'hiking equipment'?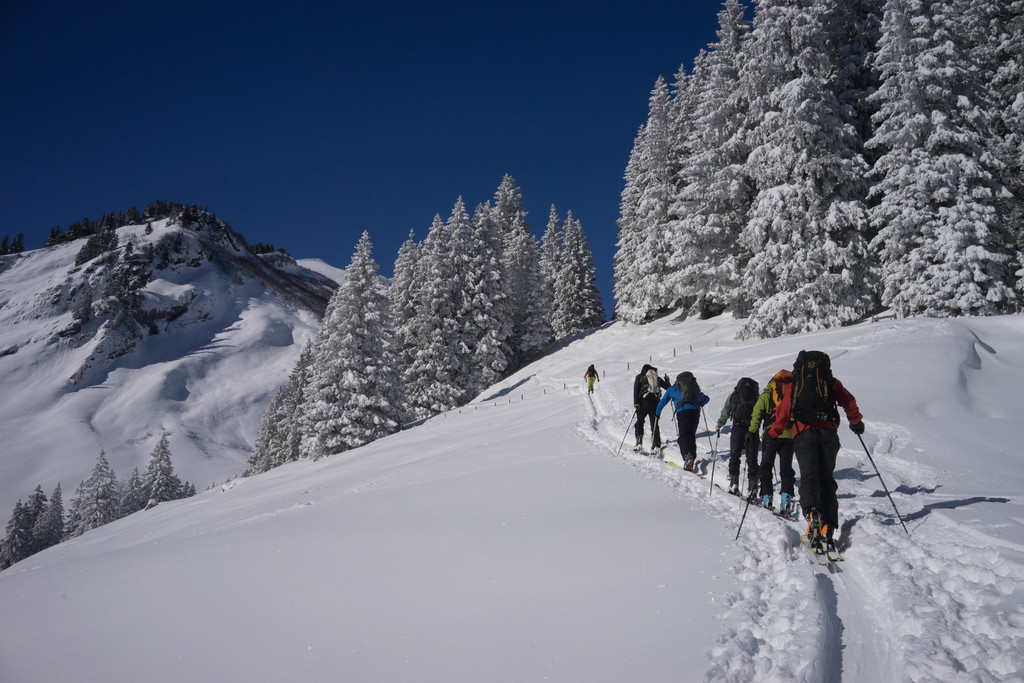
[582,377,588,393]
